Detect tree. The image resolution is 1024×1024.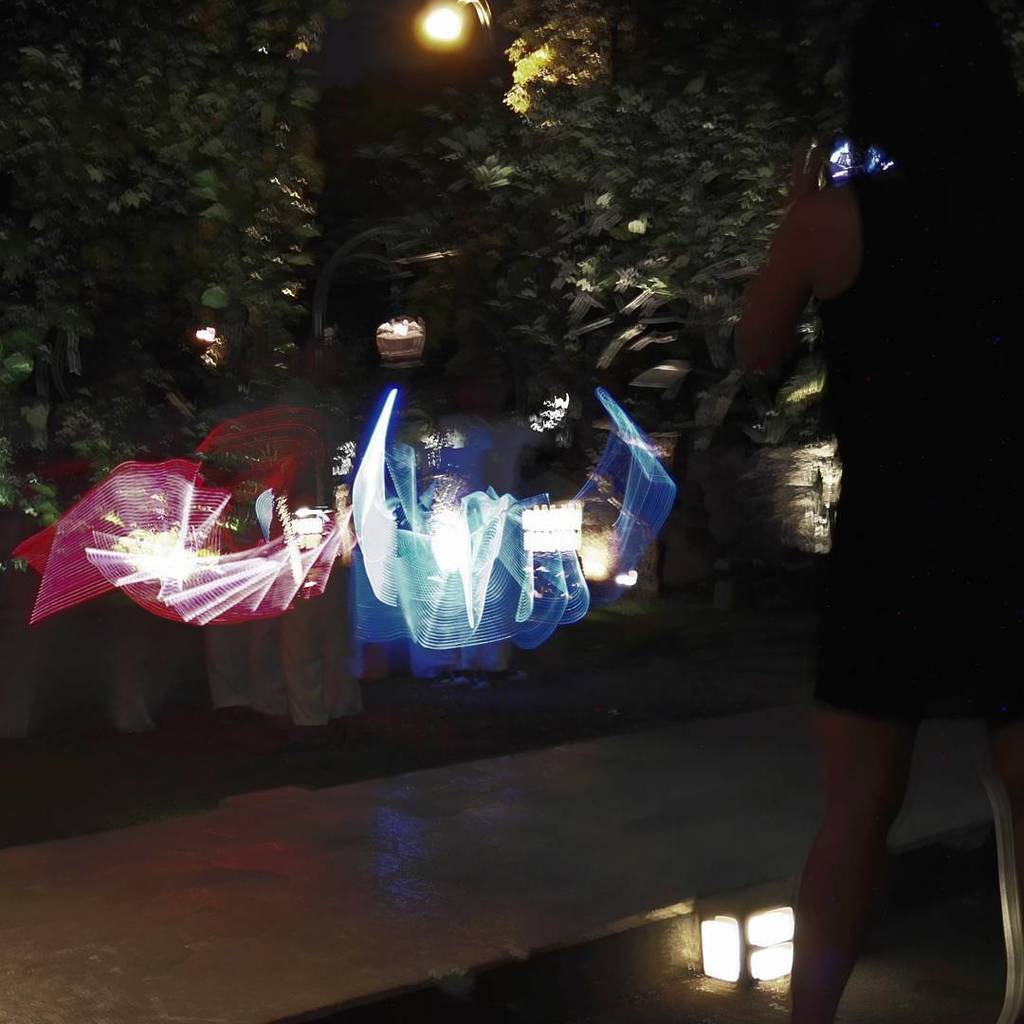
<region>0, 0, 328, 510</region>.
